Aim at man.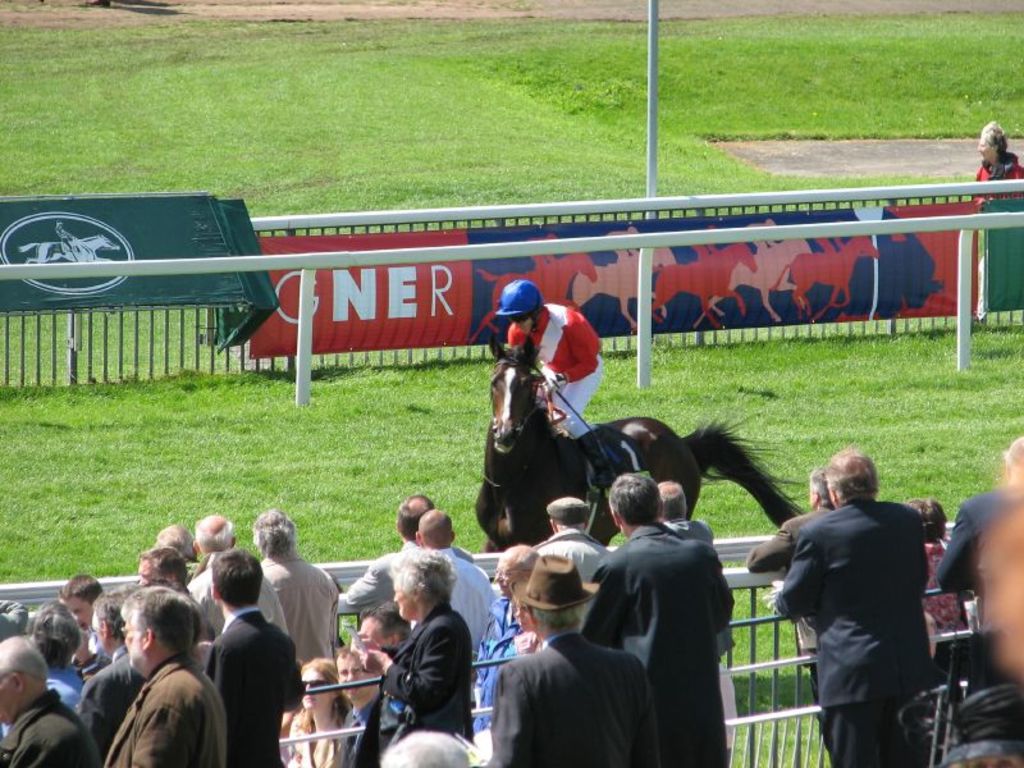
Aimed at x1=932, y1=434, x2=1023, y2=625.
